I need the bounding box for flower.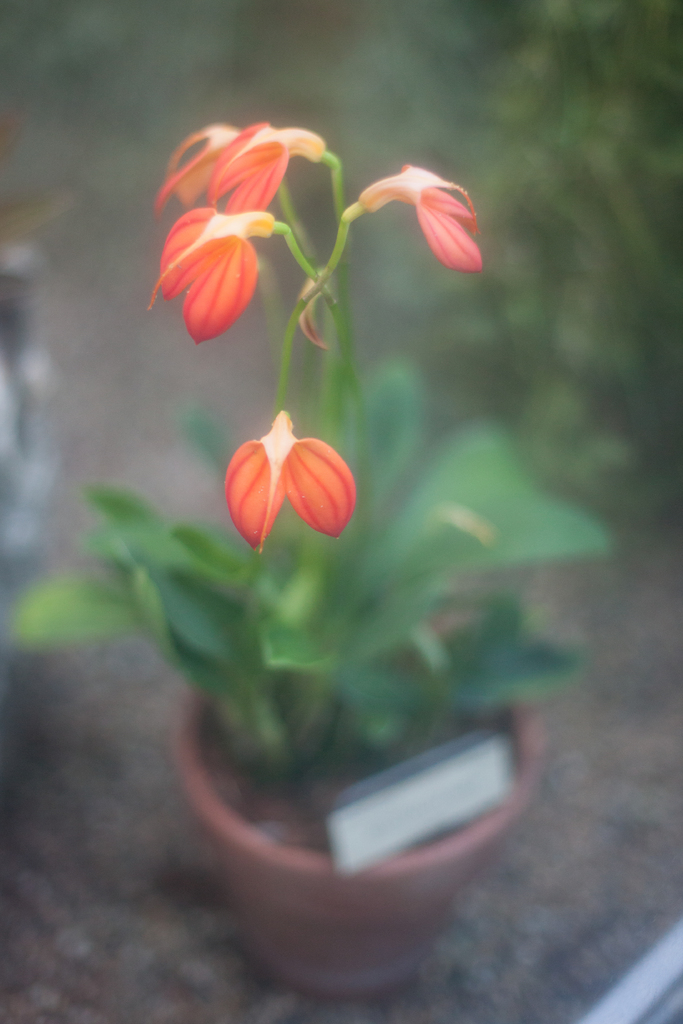
Here it is: bbox=(143, 202, 276, 349).
